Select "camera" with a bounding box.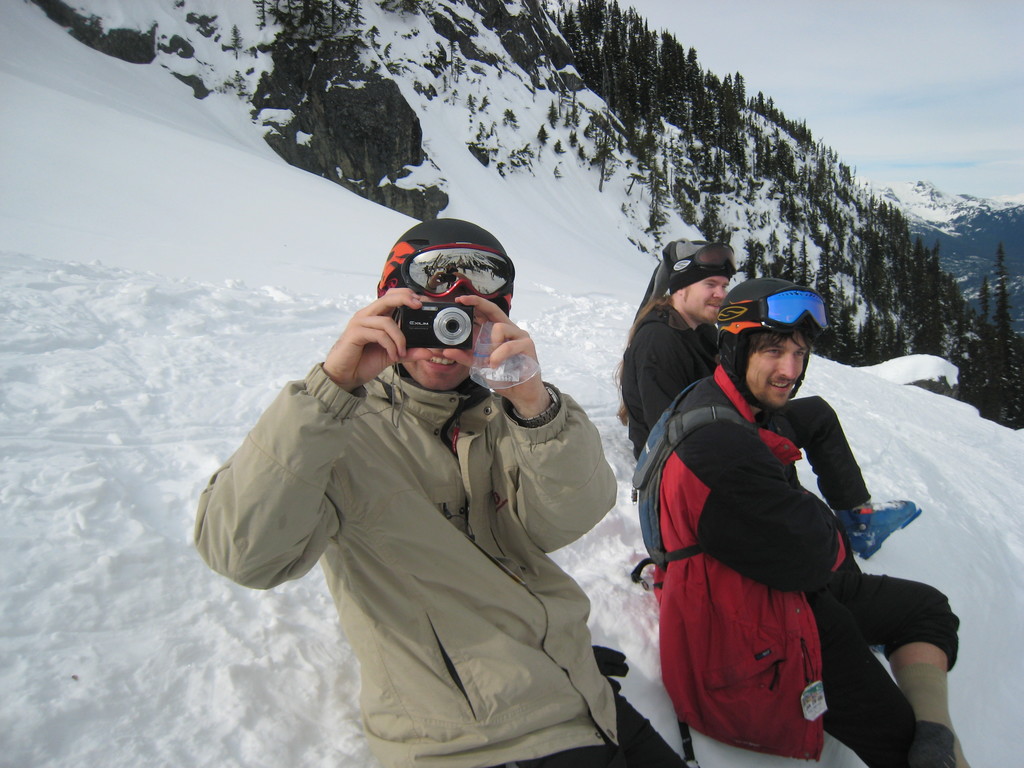
bbox=[401, 305, 474, 352].
